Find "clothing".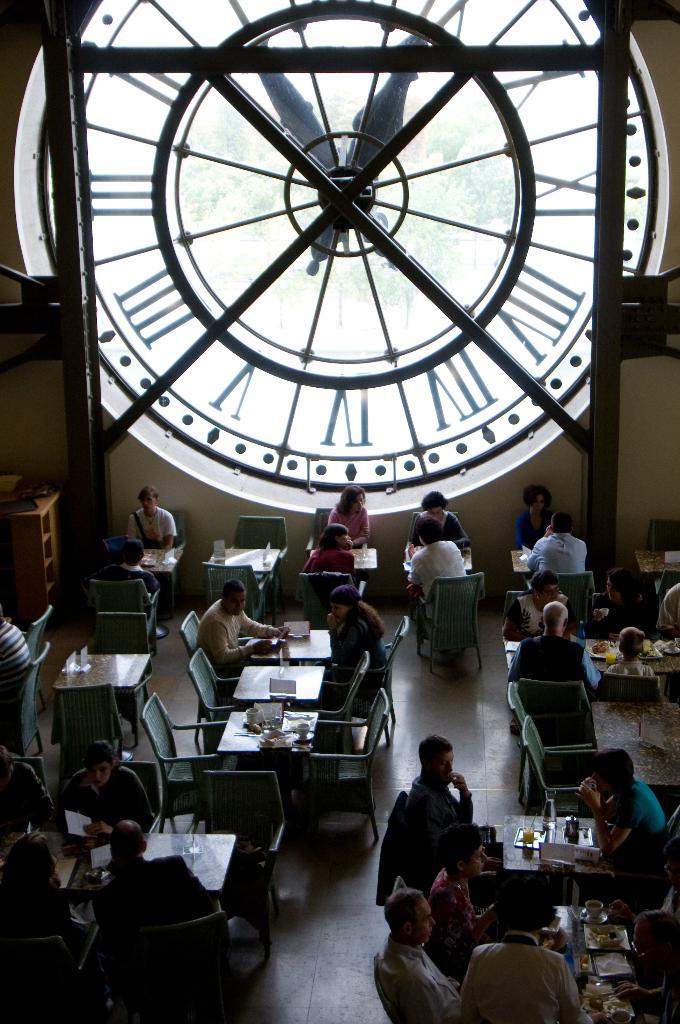
604/776/662/862.
